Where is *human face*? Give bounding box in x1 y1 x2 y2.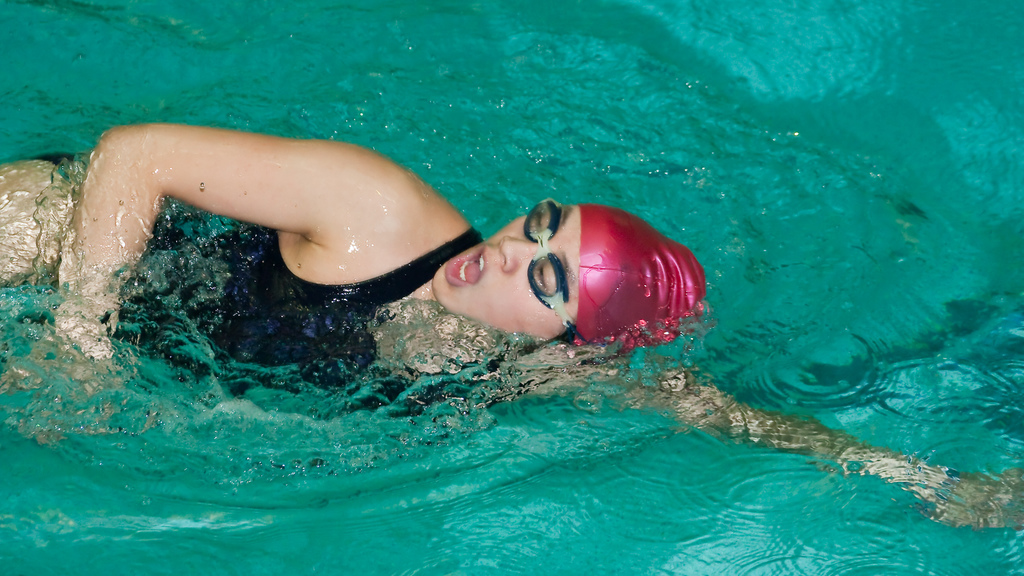
431 202 577 345.
